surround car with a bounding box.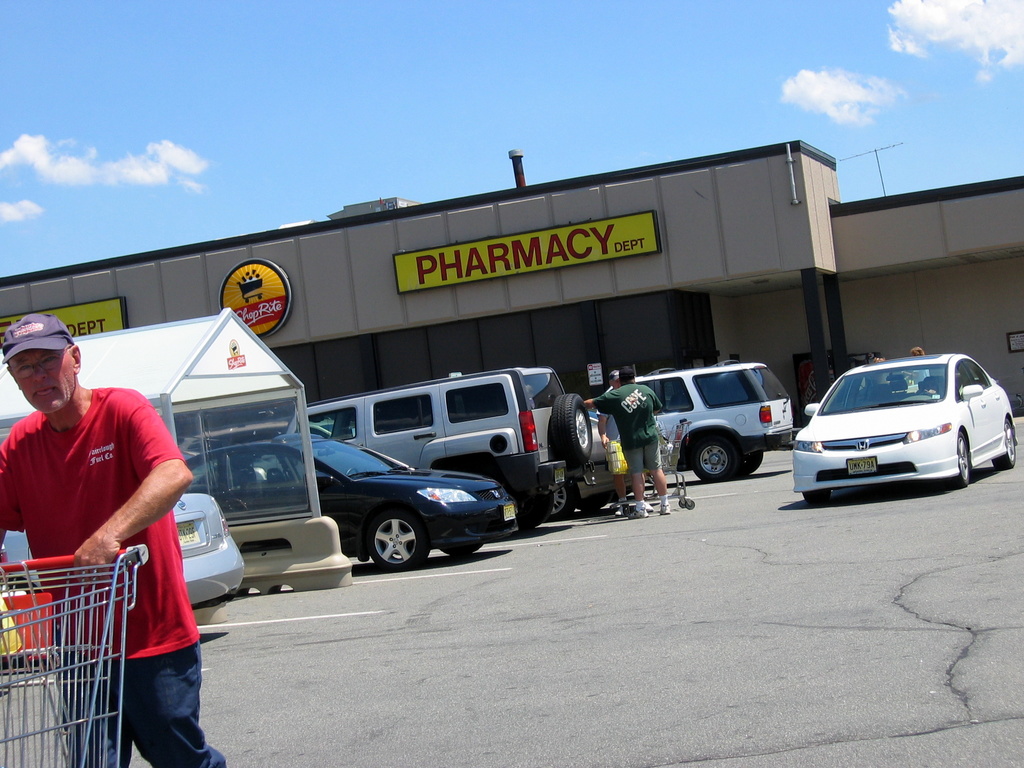
x1=778, y1=351, x2=1004, y2=509.
